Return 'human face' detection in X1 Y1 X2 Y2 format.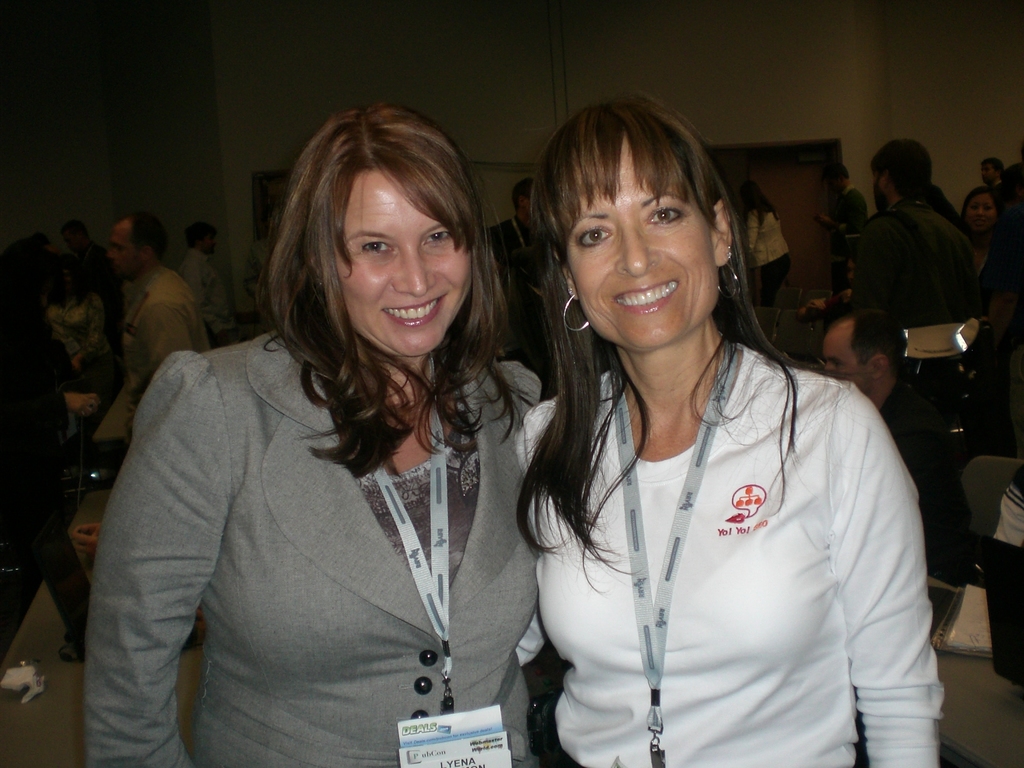
963 187 996 230.
